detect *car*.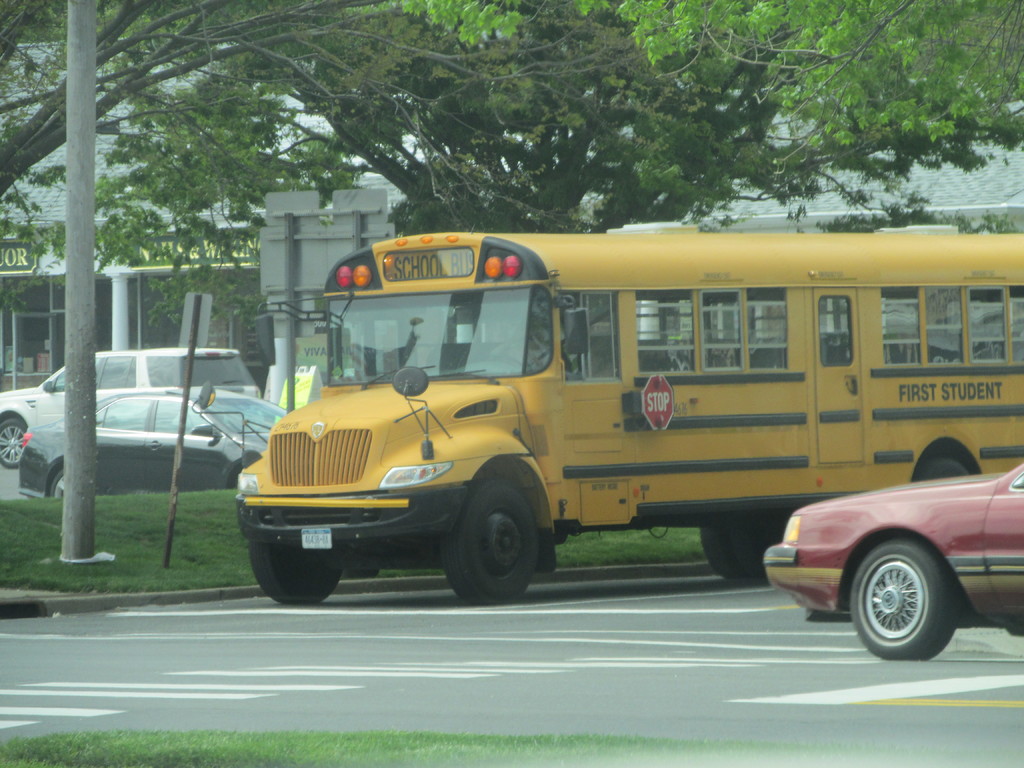
Detected at bbox=[760, 456, 1023, 666].
